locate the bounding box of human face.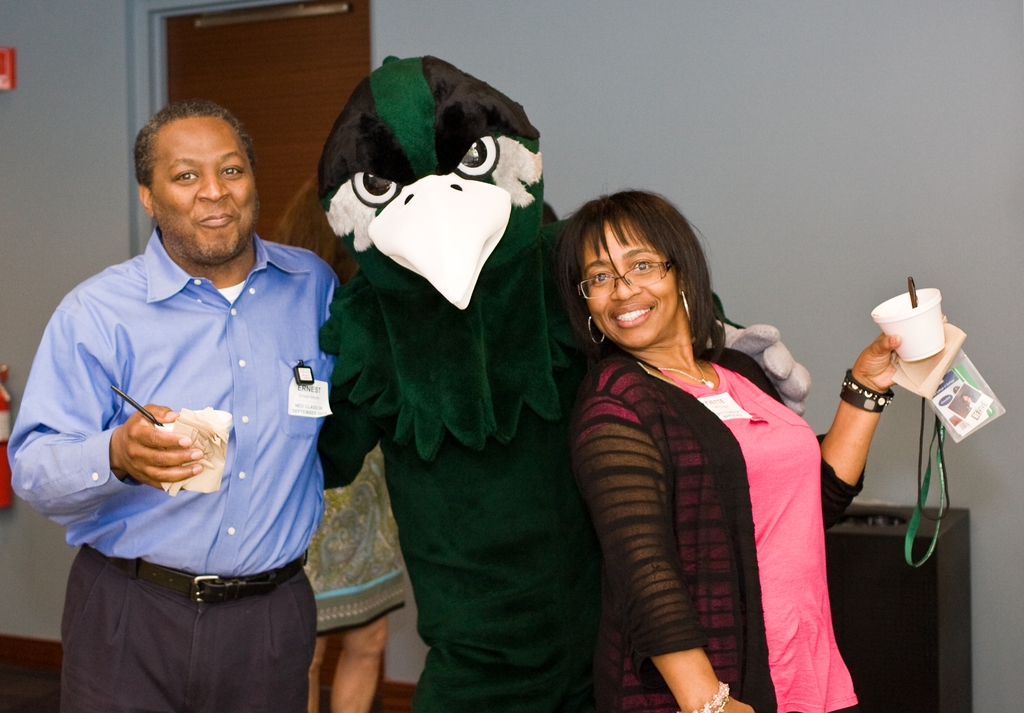
Bounding box: {"x1": 582, "y1": 216, "x2": 675, "y2": 349}.
